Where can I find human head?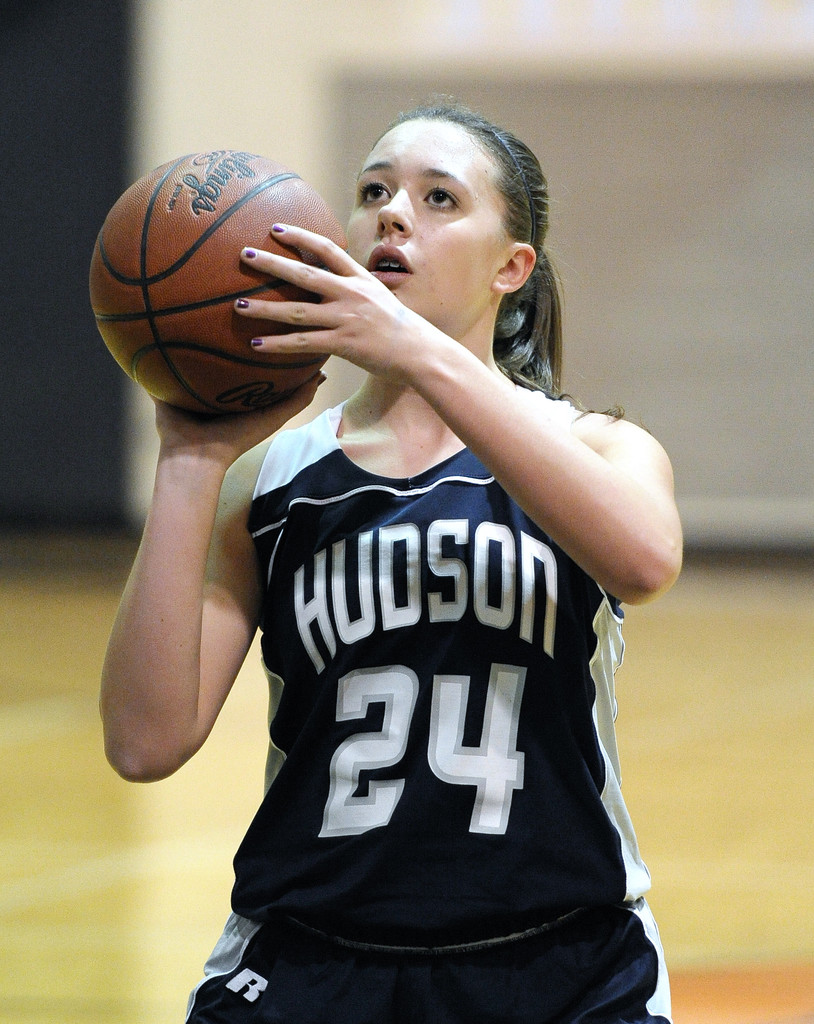
You can find it at [x1=289, y1=105, x2=561, y2=362].
